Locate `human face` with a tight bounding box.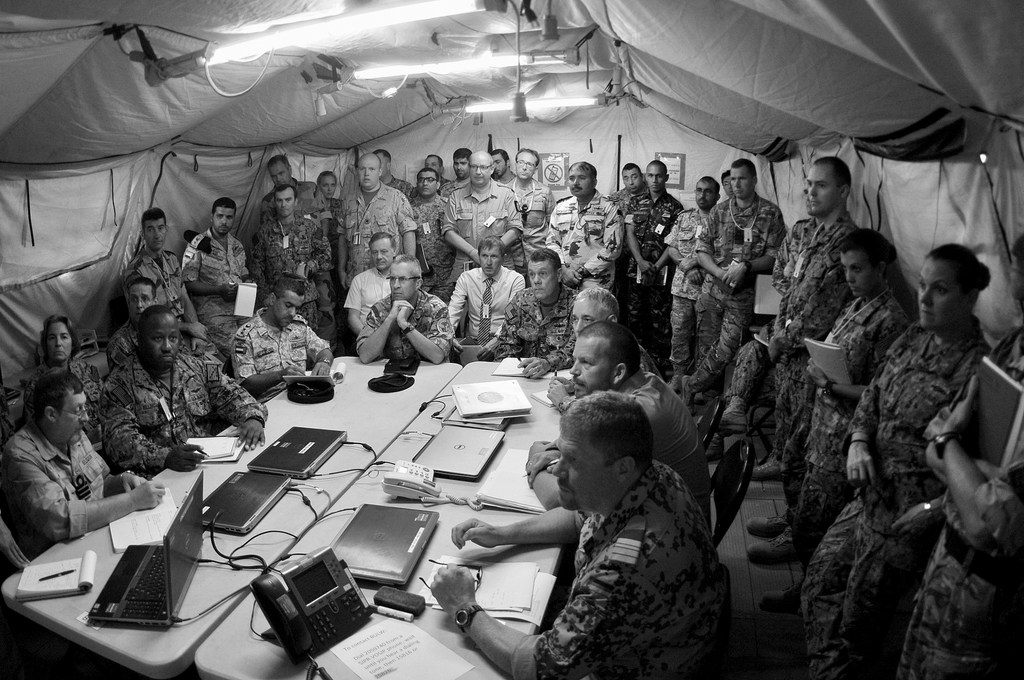
detection(44, 321, 76, 364).
